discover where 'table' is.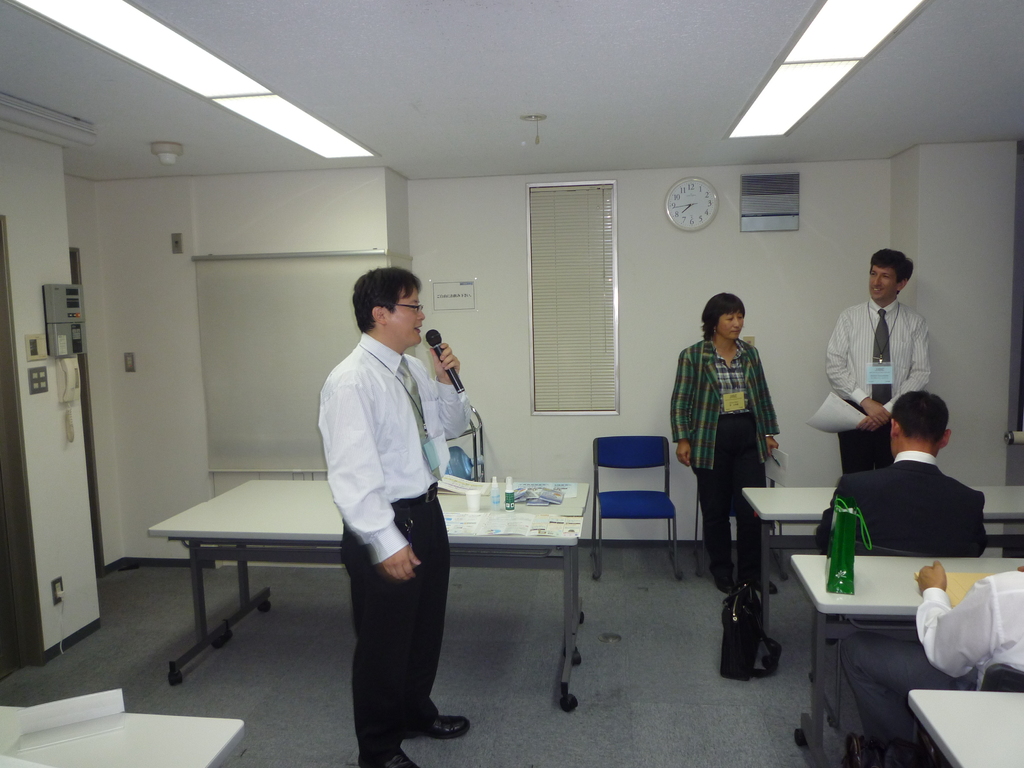
Discovered at left=0, top=723, right=246, bottom=767.
